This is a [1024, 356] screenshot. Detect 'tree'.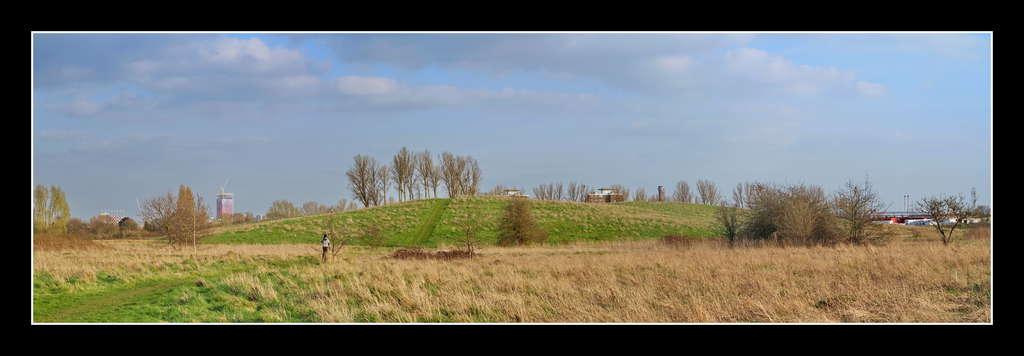
l=497, t=192, r=551, b=246.
